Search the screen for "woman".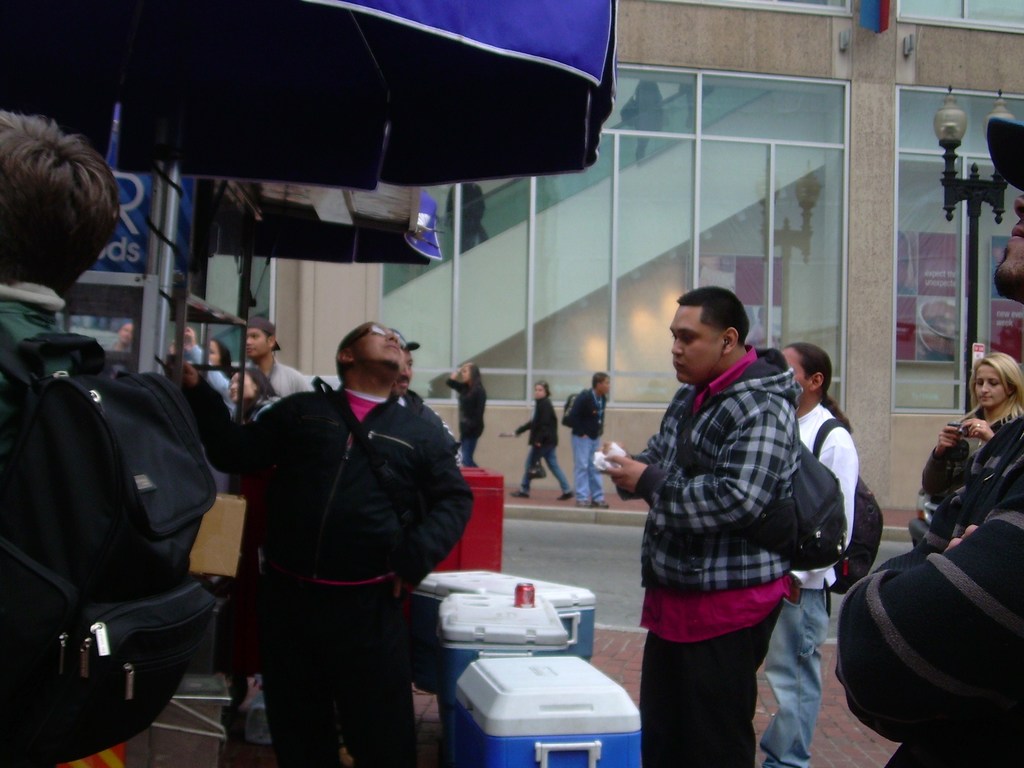
Found at left=447, top=365, right=492, bottom=467.
